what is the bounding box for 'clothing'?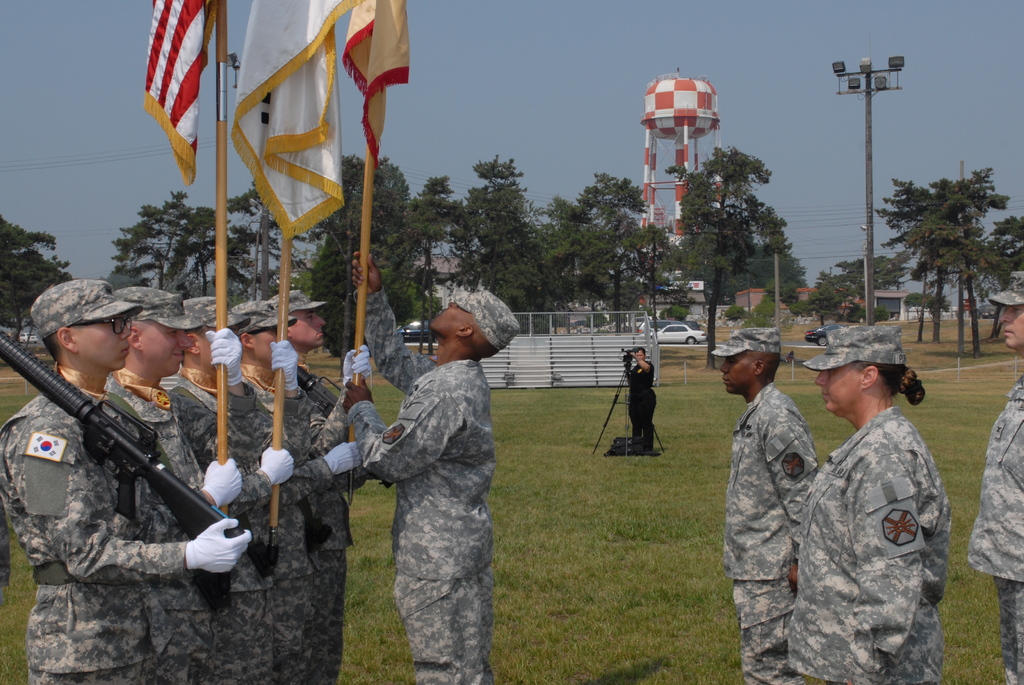
(788, 407, 953, 684).
